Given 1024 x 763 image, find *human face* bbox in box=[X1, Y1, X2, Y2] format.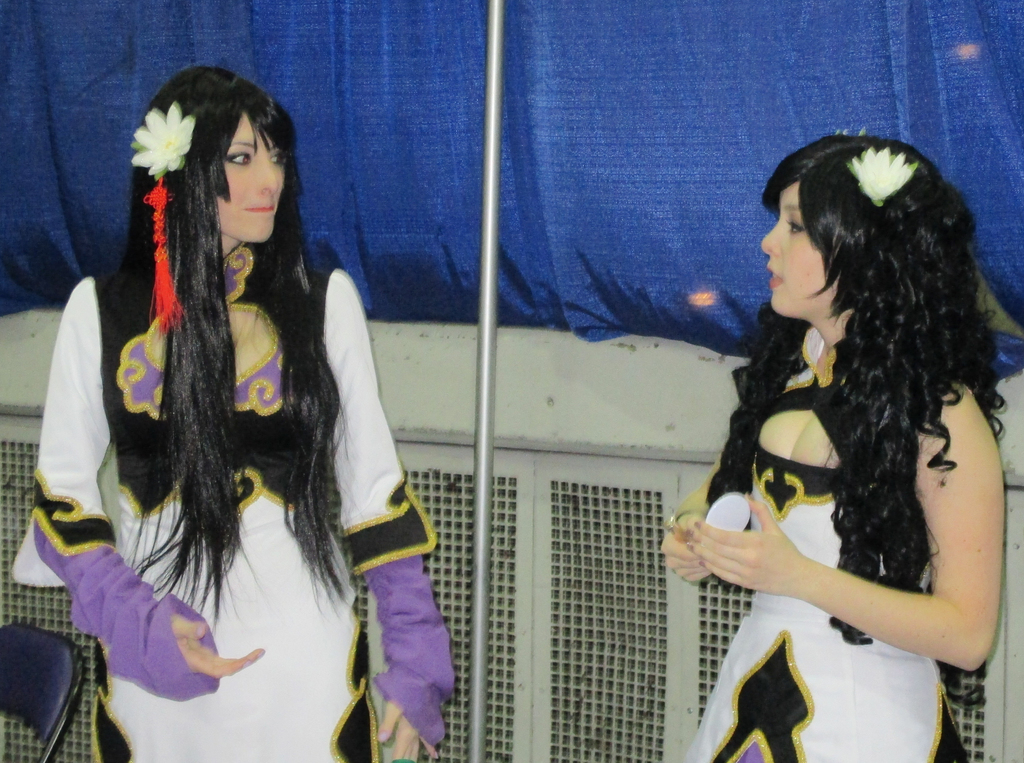
box=[215, 115, 284, 246].
